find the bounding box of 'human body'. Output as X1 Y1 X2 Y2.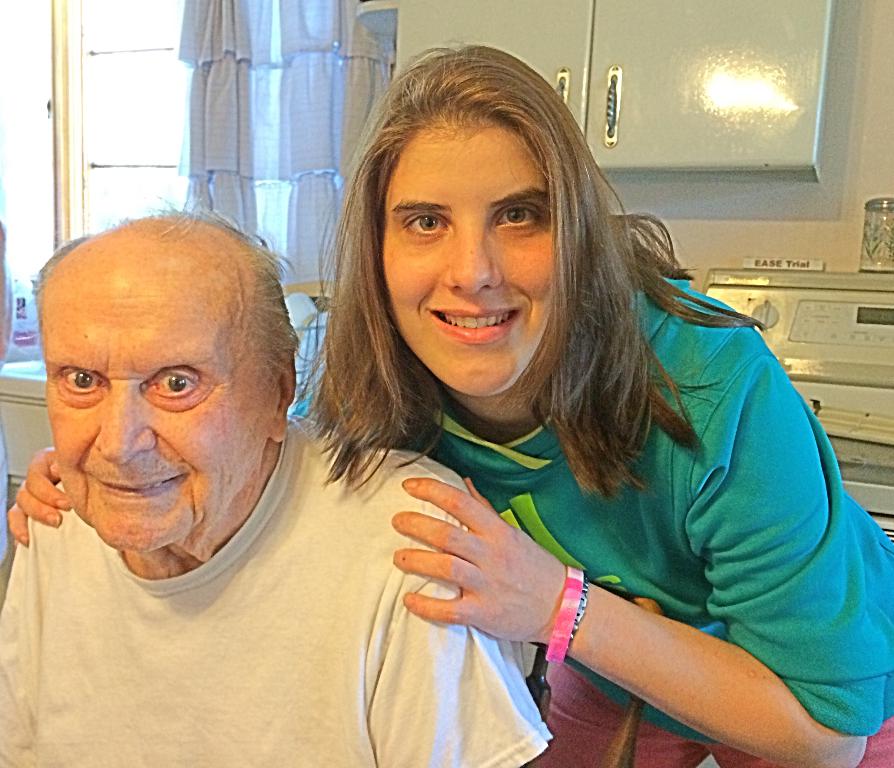
0 403 554 767.
